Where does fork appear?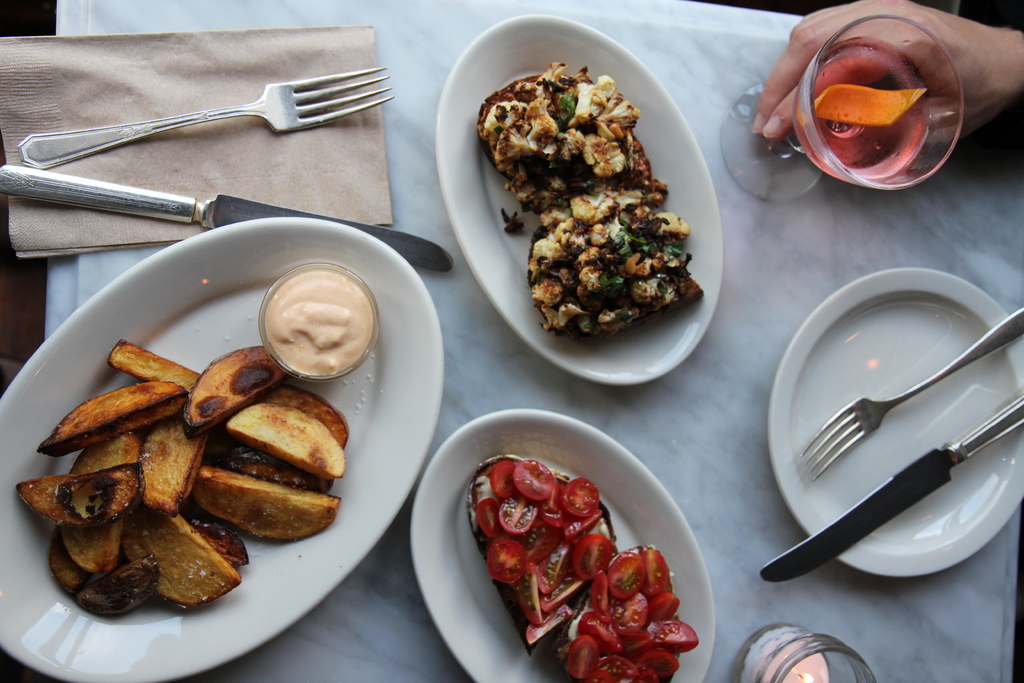
Appears at (799,304,1023,482).
